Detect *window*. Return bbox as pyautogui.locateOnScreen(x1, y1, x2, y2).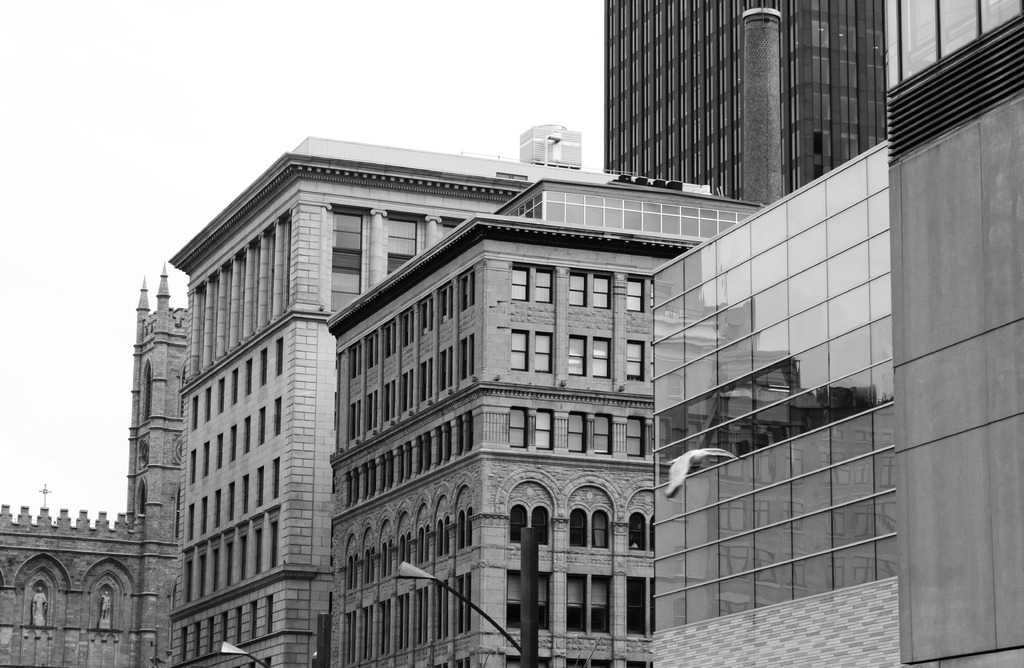
pyautogui.locateOnScreen(506, 262, 529, 301).
